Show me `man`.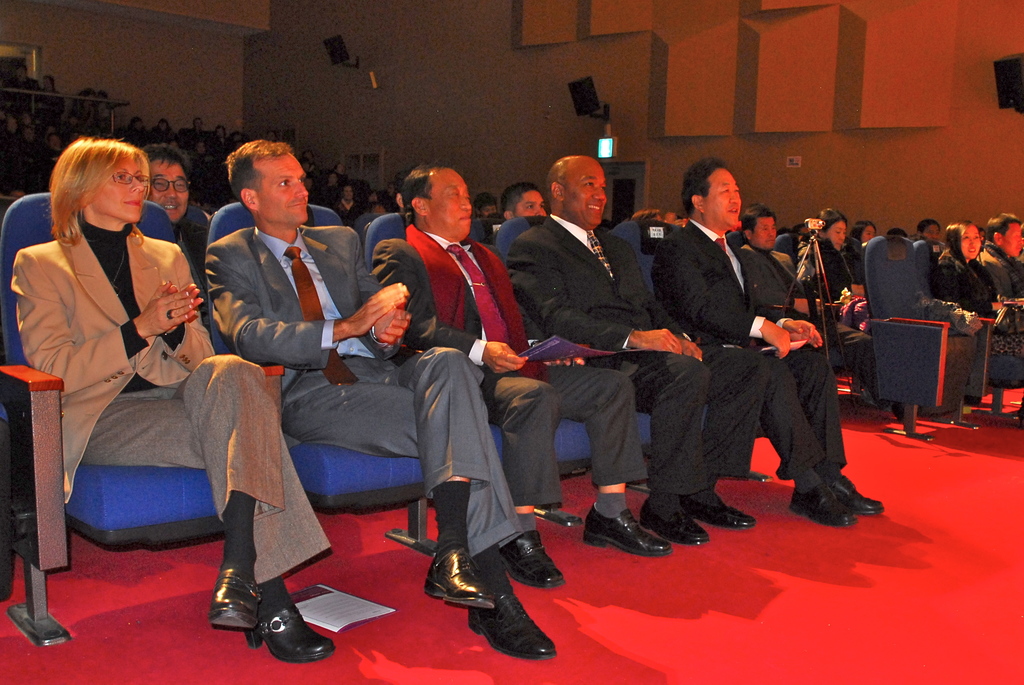
`man` is here: 372/166/675/588.
